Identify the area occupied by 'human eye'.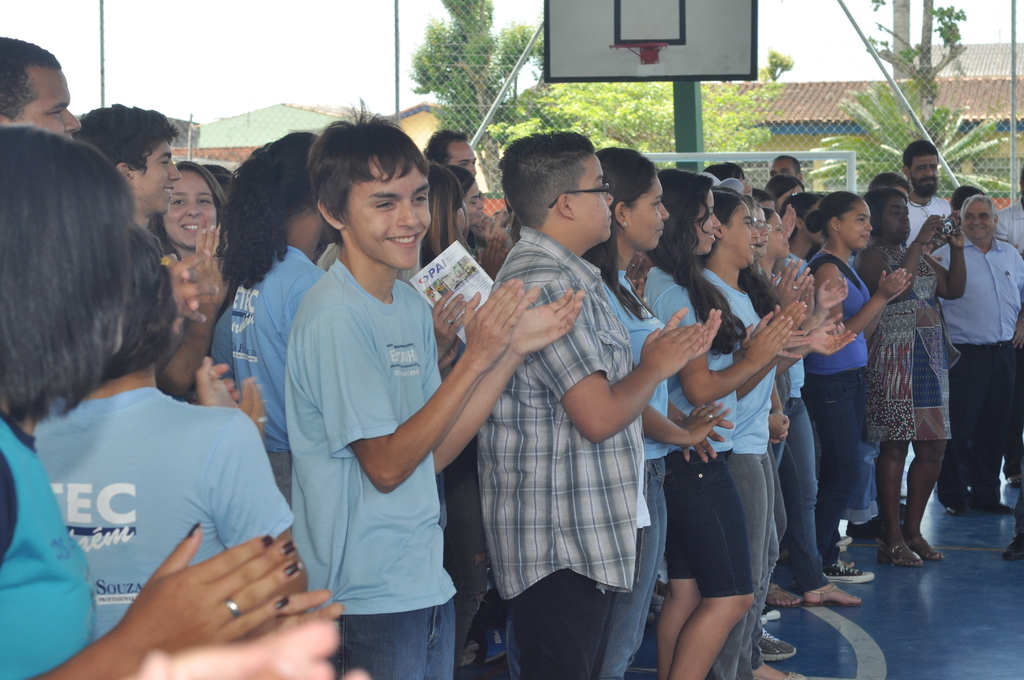
Area: {"x1": 980, "y1": 213, "x2": 990, "y2": 222}.
